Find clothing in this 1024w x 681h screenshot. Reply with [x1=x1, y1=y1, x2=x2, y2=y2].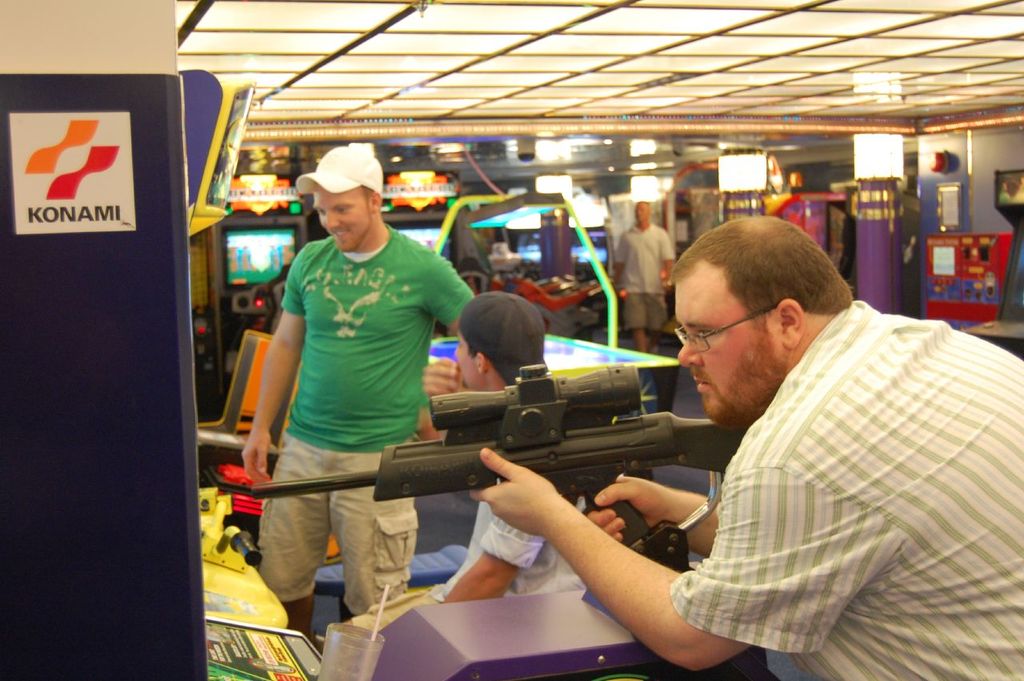
[x1=625, y1=265, x2=1010, y2=680].
